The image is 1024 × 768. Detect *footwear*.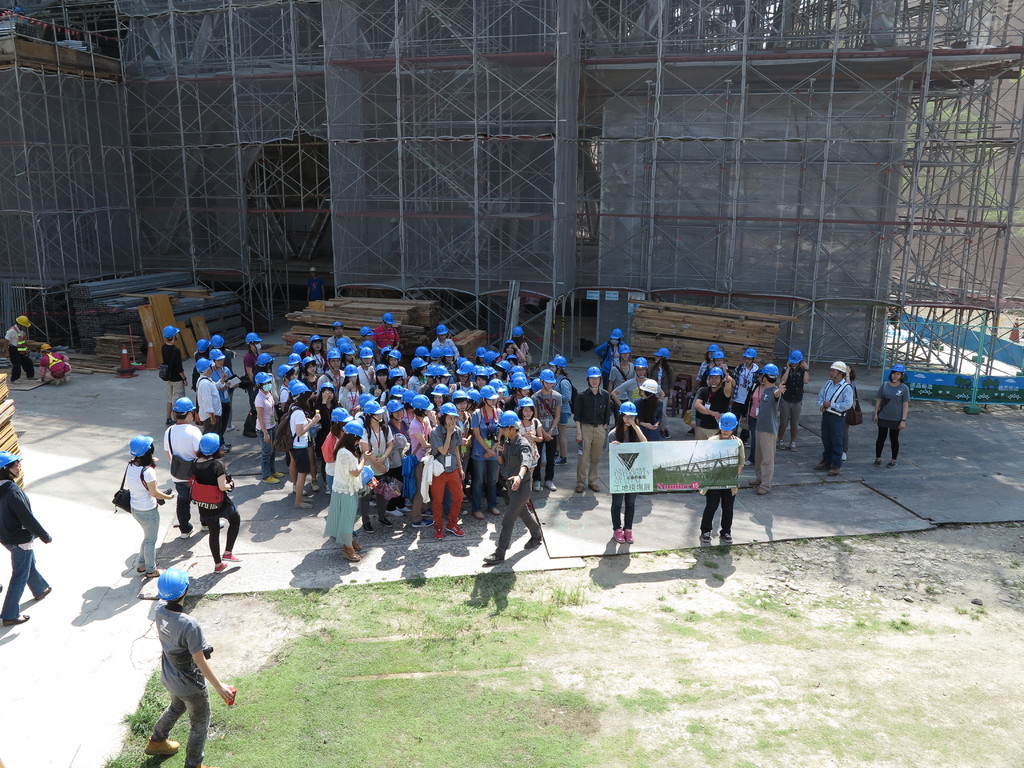
Detection: {"x1": 214, "y1": 555, "x2": 229, "y2": 573}.
